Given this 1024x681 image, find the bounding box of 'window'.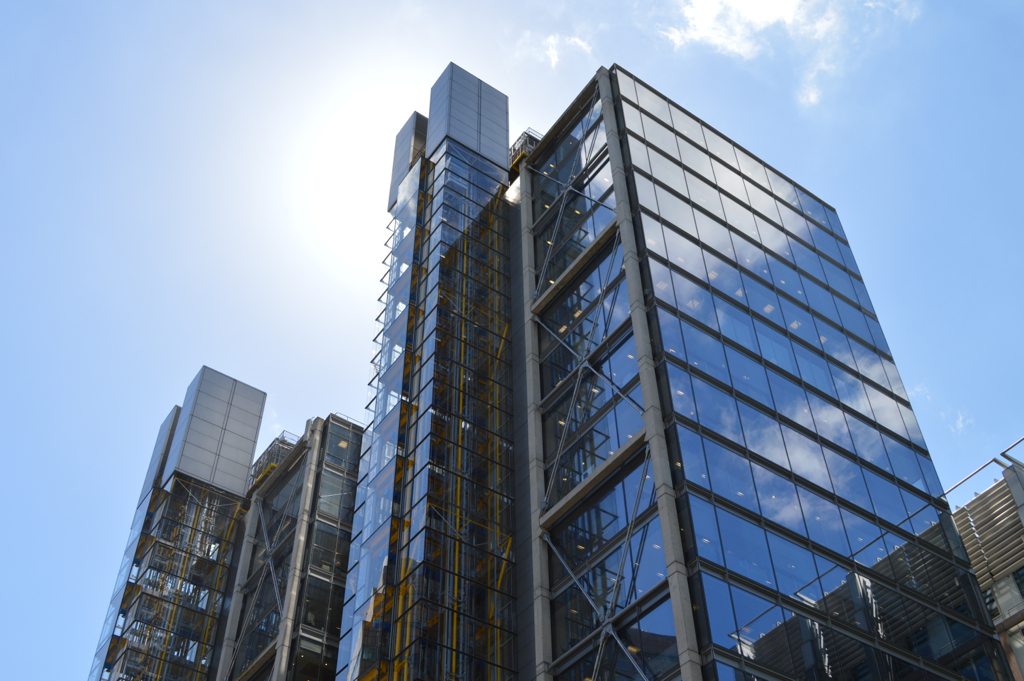
crop(990, 572, 1023, 626).
